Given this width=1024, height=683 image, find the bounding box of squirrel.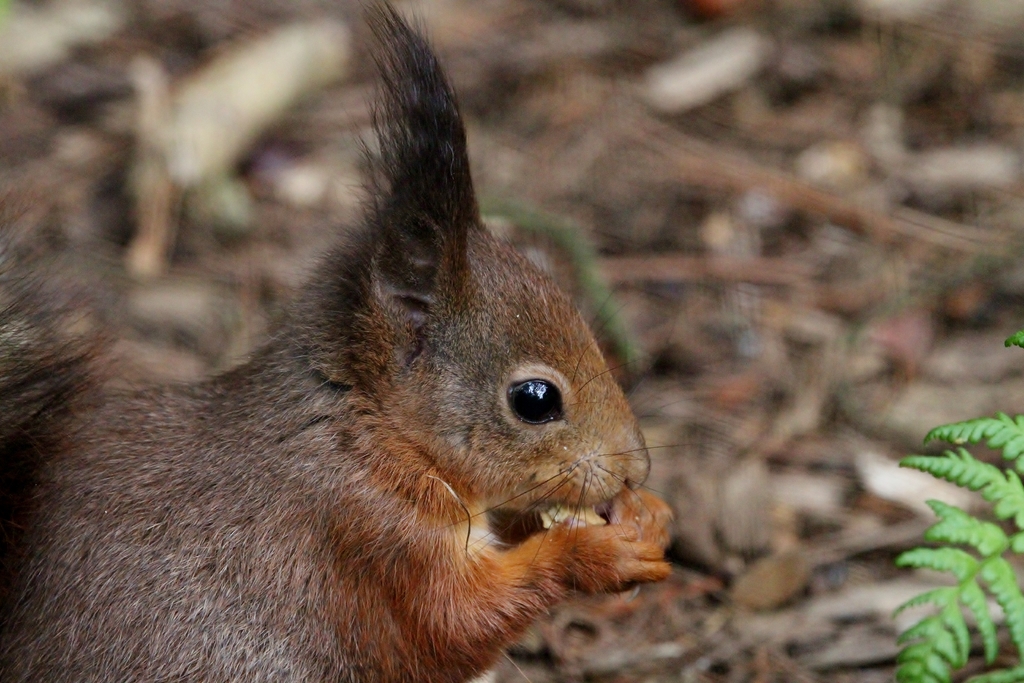
3,0,736,682.
